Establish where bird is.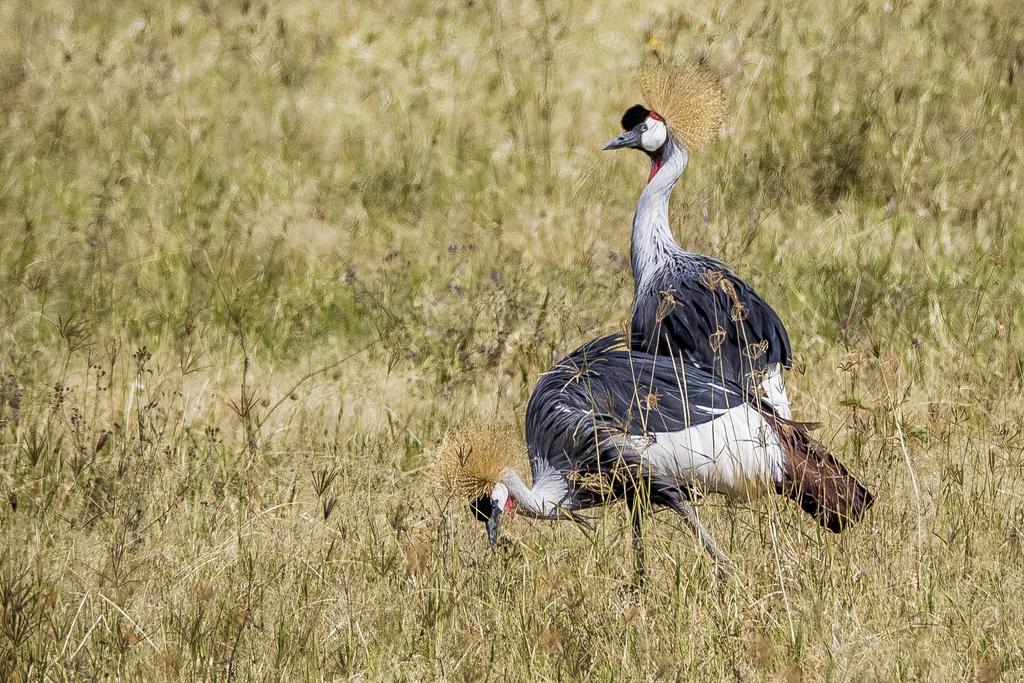
Established at (592,113,797,475).
